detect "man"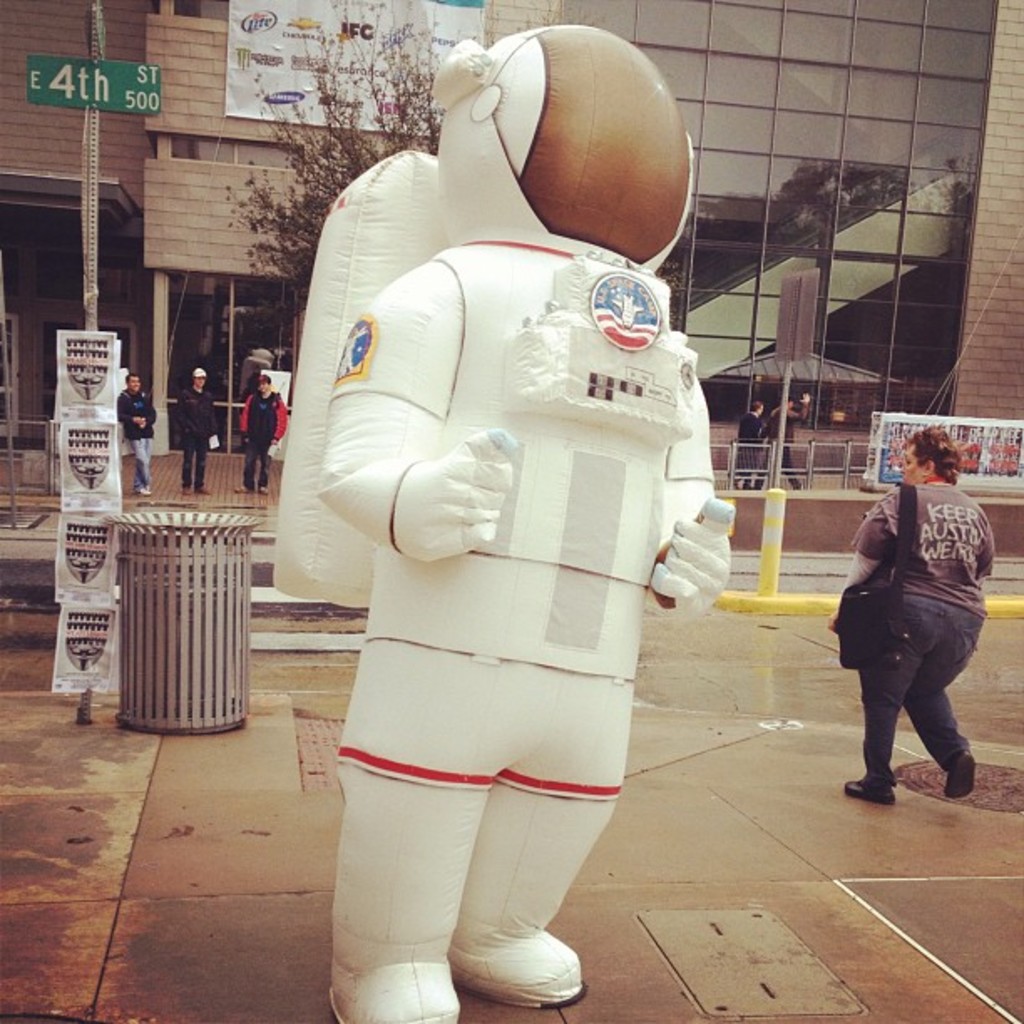
l=169, t=366, r=214, b=489
